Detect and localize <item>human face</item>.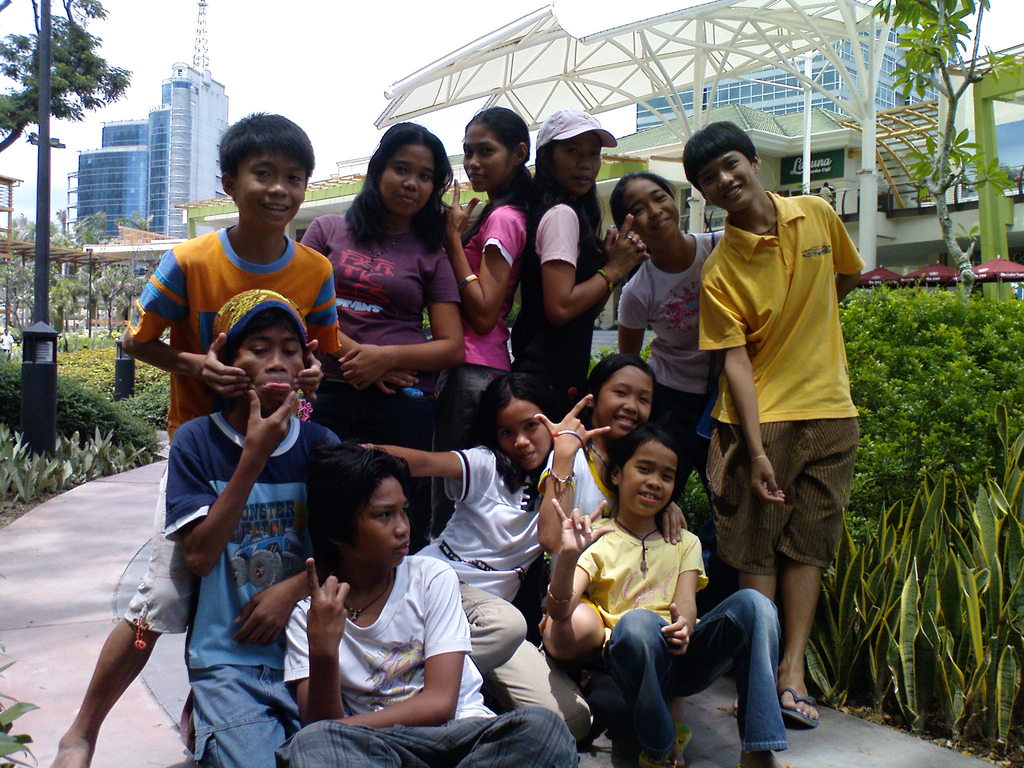
Localized at select_region(236, 135, 305, 230).
